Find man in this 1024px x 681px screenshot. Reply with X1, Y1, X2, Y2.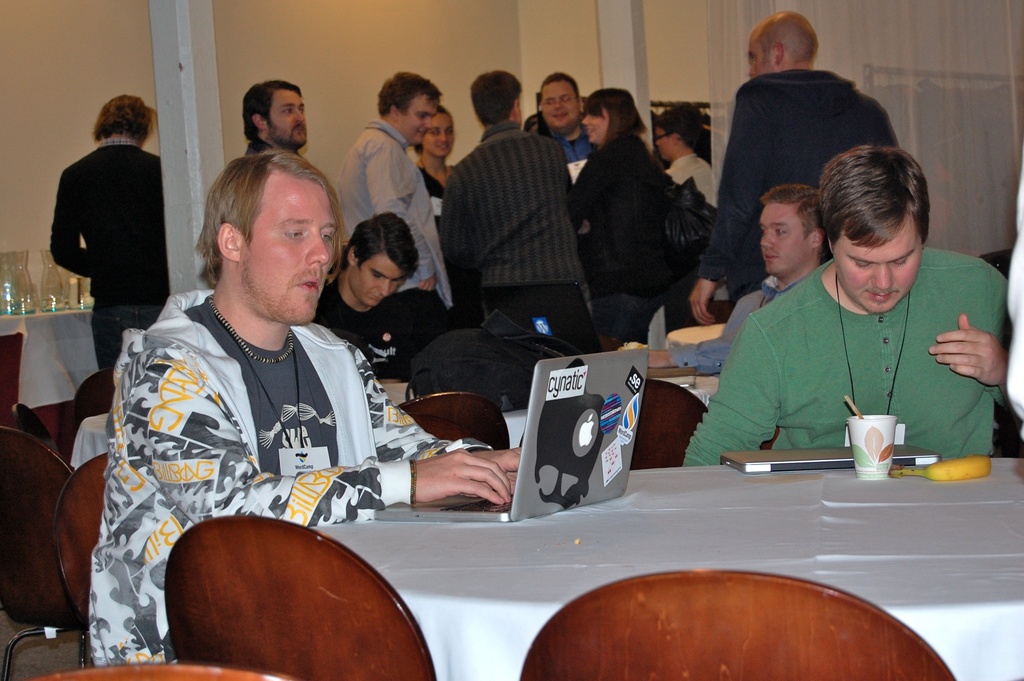
534, 69, 600, 181.
